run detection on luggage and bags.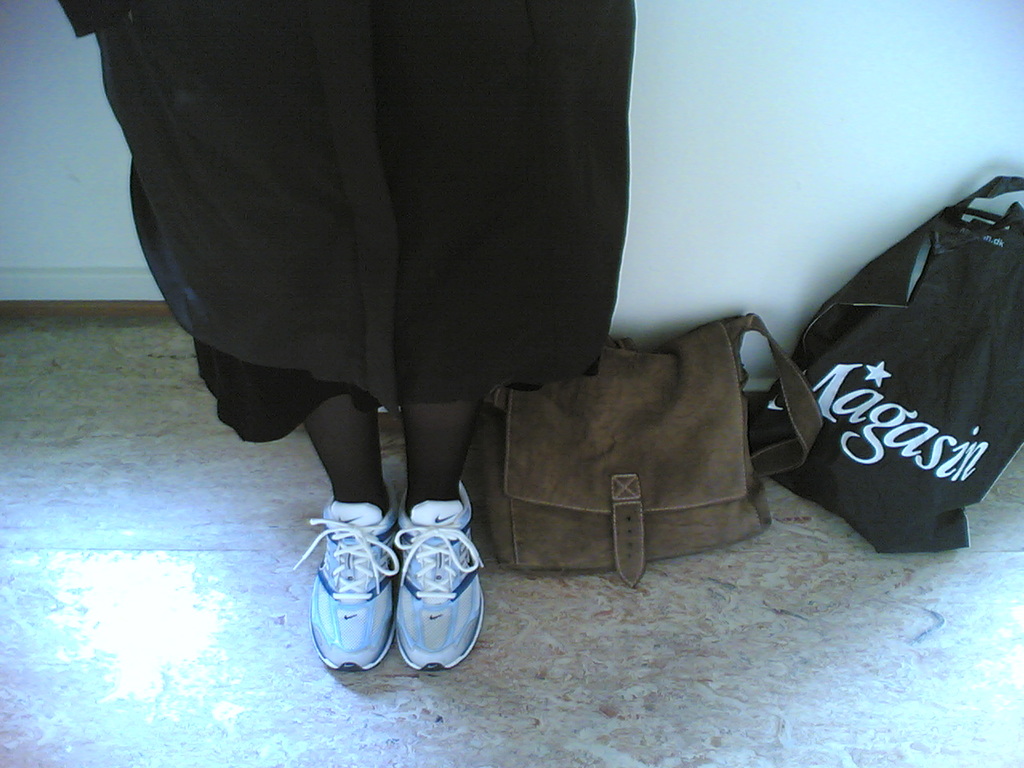
Result: pyautogui.locateOnScreen(740, 139, 1023, 570).
